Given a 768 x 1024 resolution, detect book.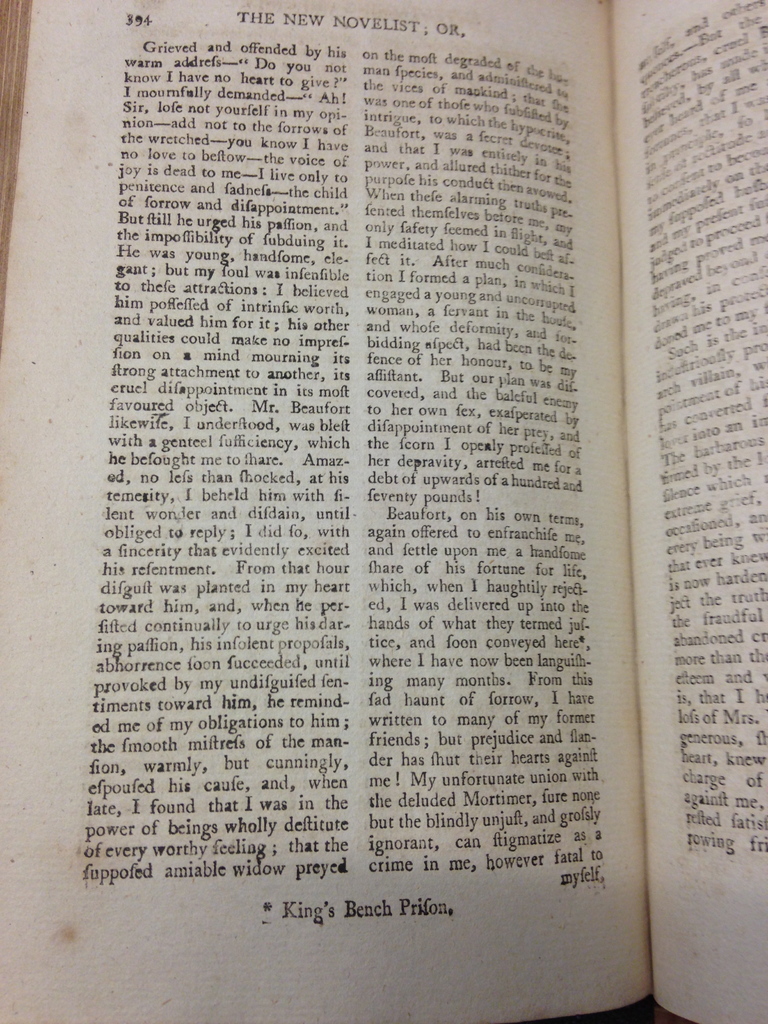
pyautogui.locateOnScreen(3, 0, 767, 1023).
